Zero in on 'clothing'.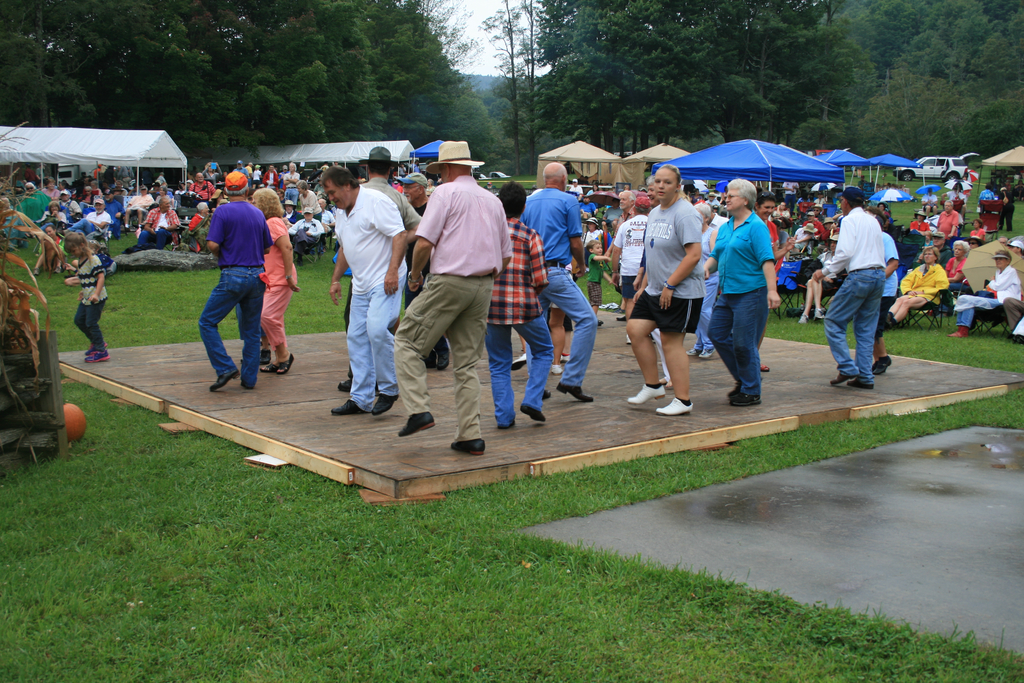
Zeroed in: [left=264, top=284, right=295, bottom=355].
